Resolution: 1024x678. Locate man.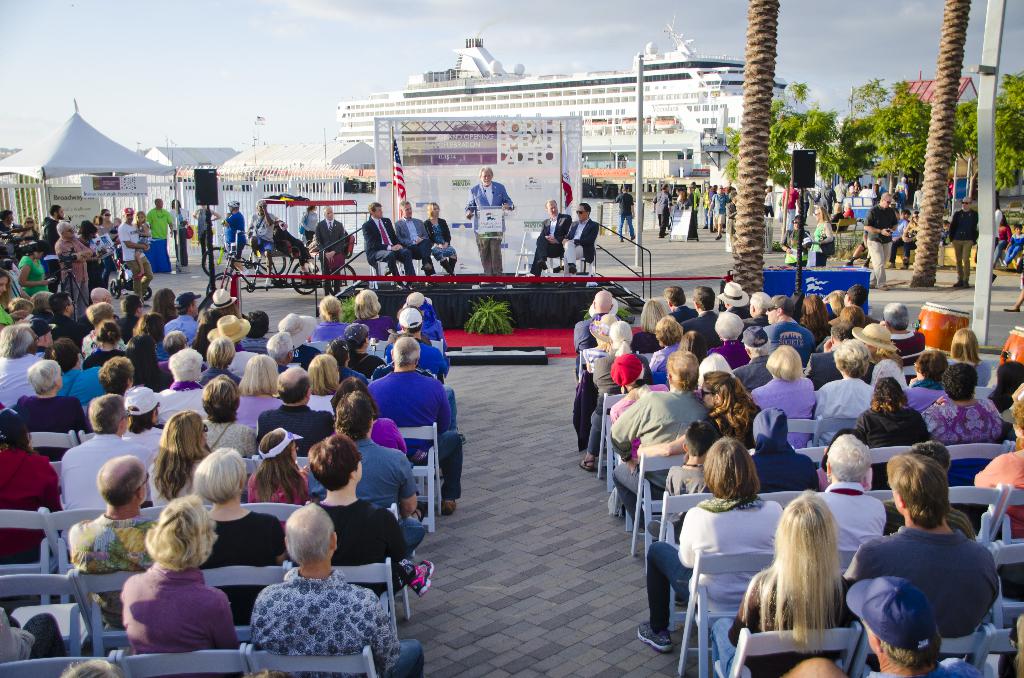
{"x1": 813, "y1": 179, "x2": 835, "y2": 216}.
